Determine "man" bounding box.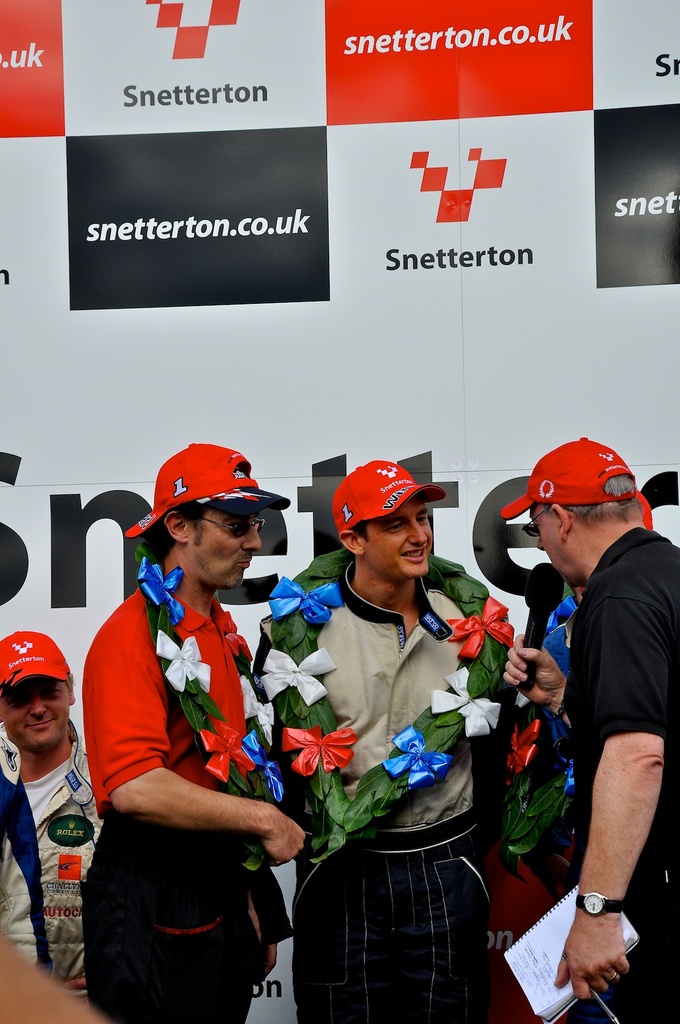
Determined: Rect(278, 458, 509, 1023).
